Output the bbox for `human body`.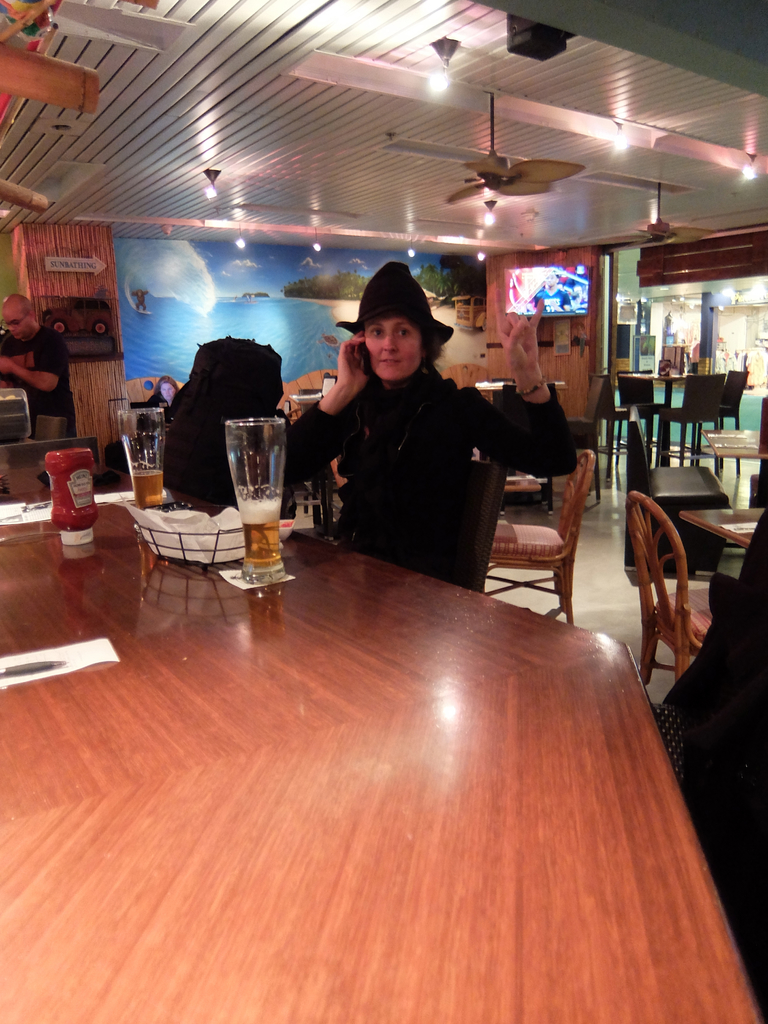
l=146, t=393, r=181, b=407.
